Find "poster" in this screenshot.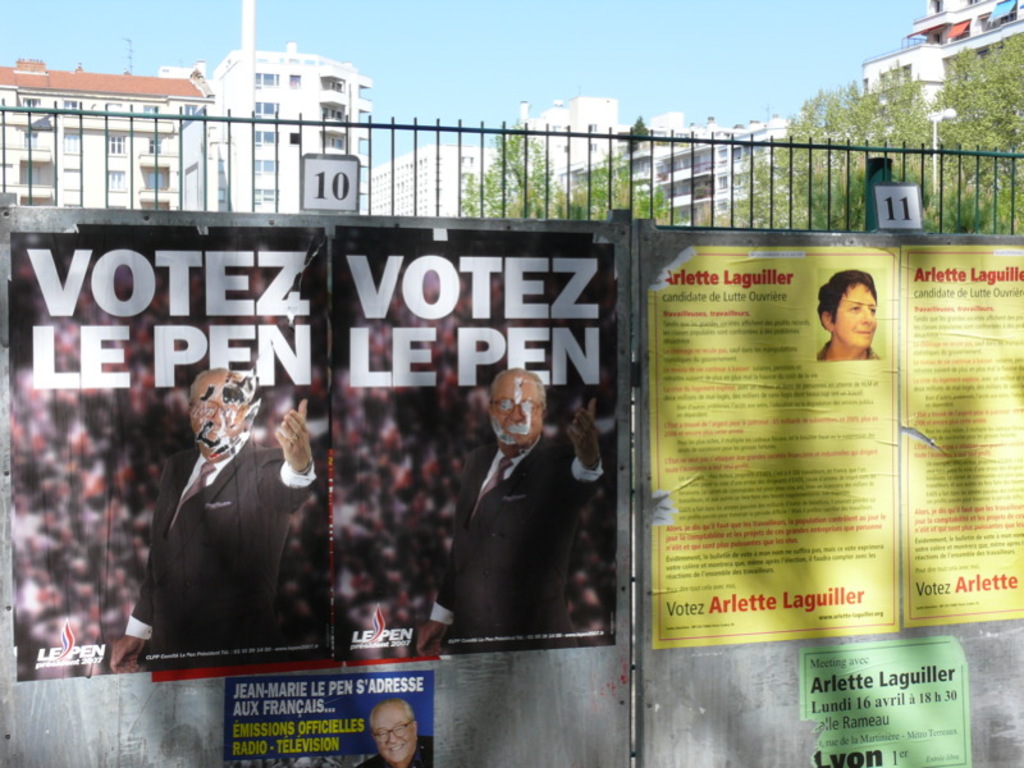
The bounding box for "poster" is [646, 244, 897, 644].
